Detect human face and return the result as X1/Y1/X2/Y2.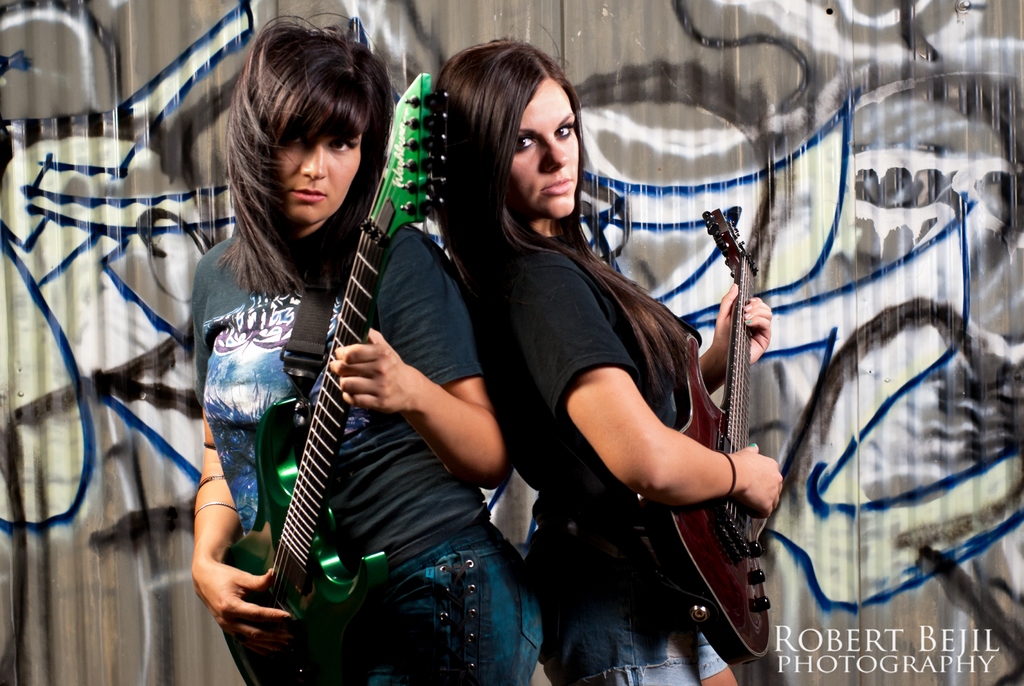
511/75/579/222.
